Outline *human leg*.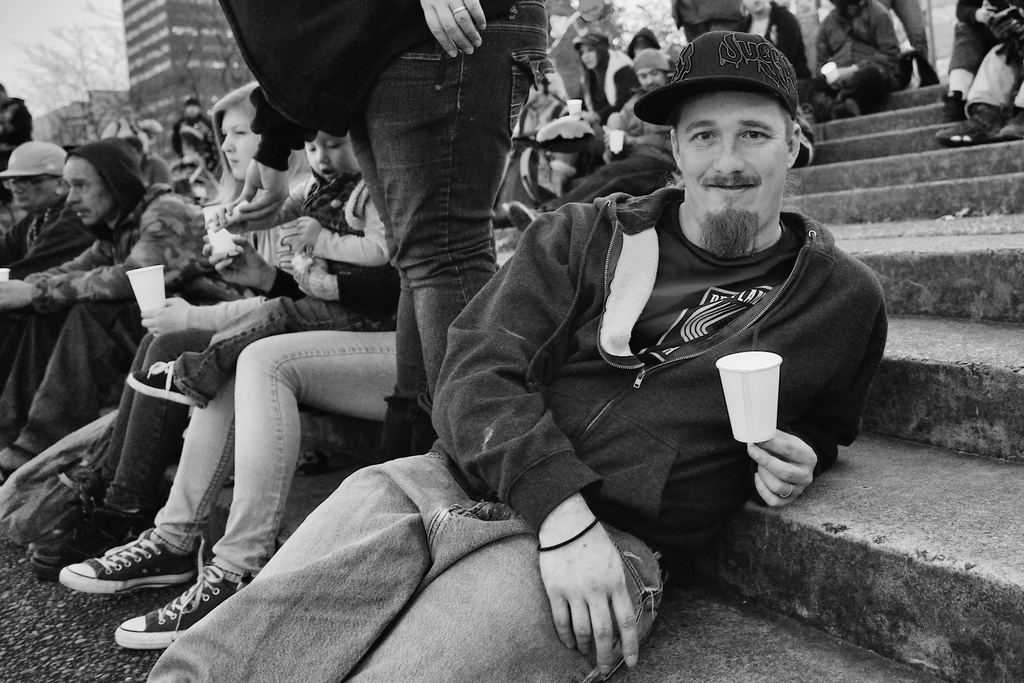
Outline: [348, 0, 545, 452].
